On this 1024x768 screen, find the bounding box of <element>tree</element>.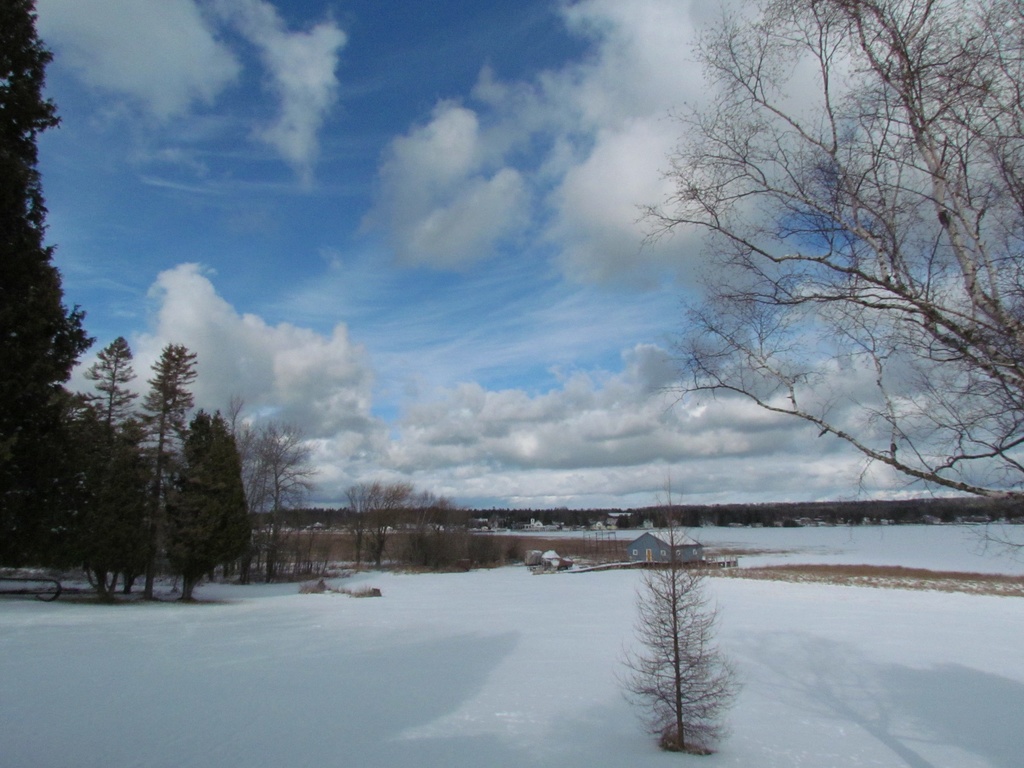
Bounding box: 422,490,488,572.
